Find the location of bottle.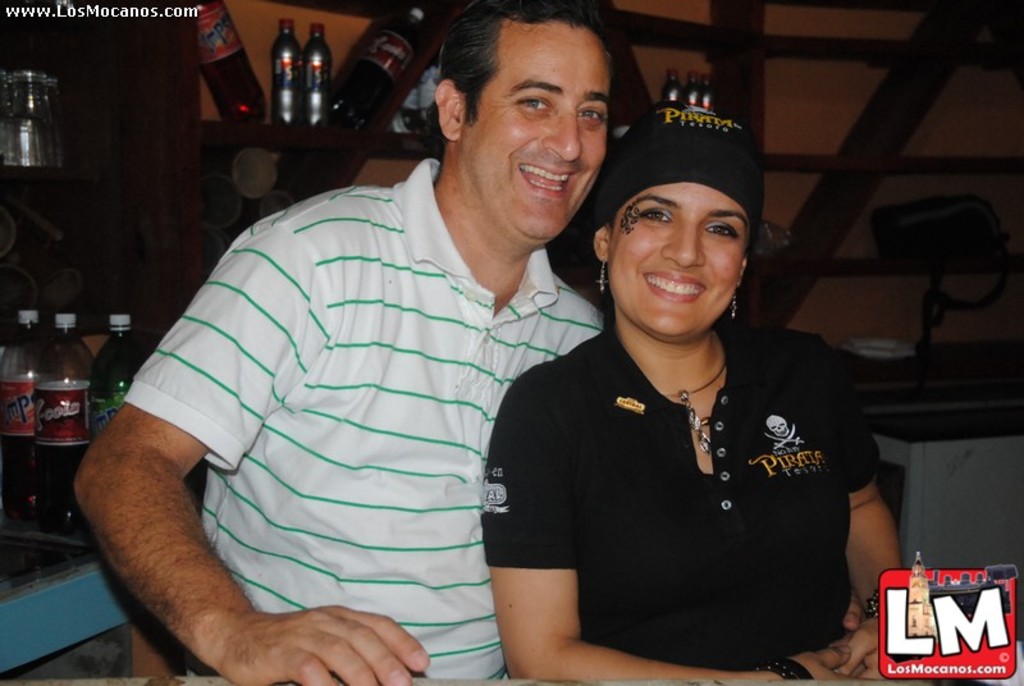
Location: bbox(84, 316, 148, 445).
